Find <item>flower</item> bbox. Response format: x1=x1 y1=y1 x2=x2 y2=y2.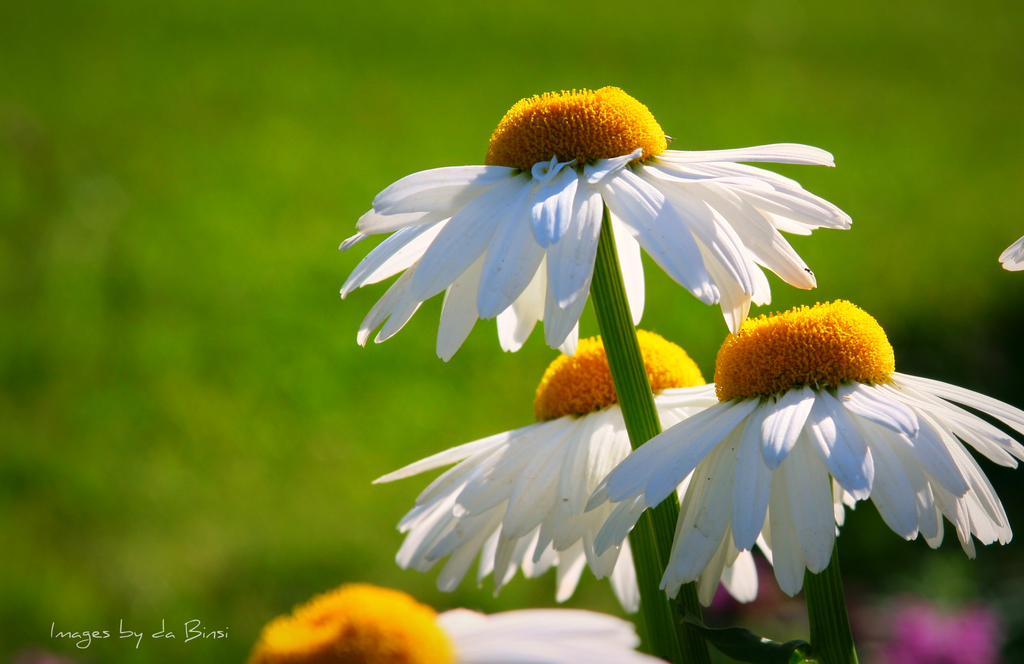
x1=369 y1=321 x2=804 y2=620.
